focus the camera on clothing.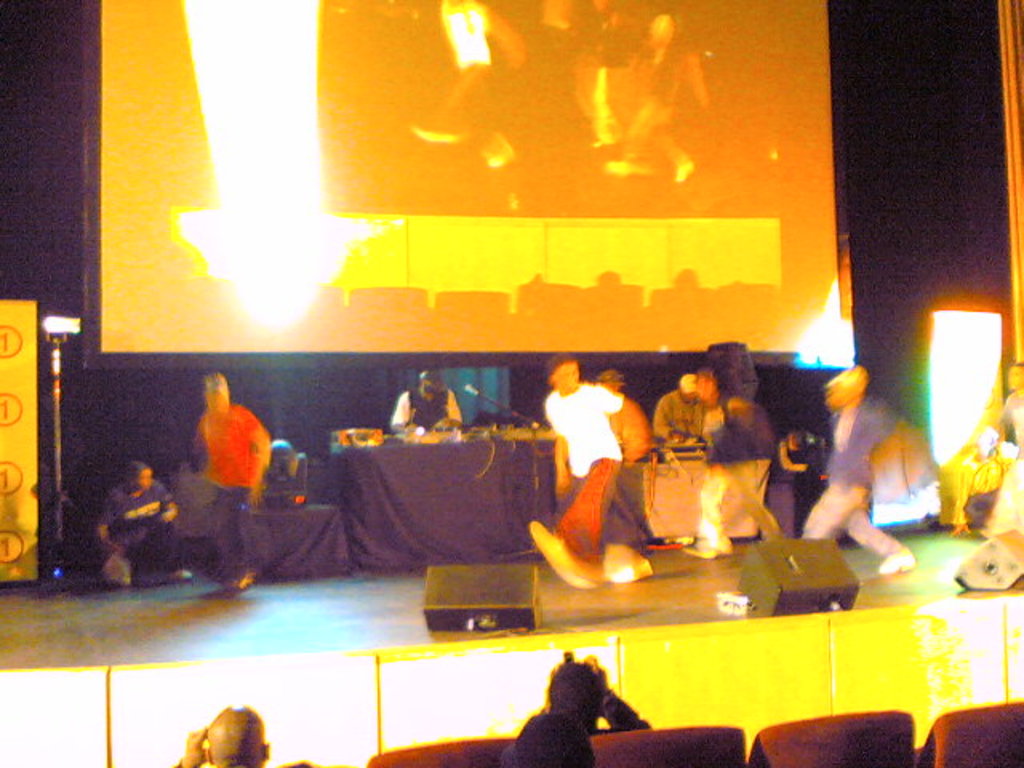
Focus region: 568:0:646:130.
